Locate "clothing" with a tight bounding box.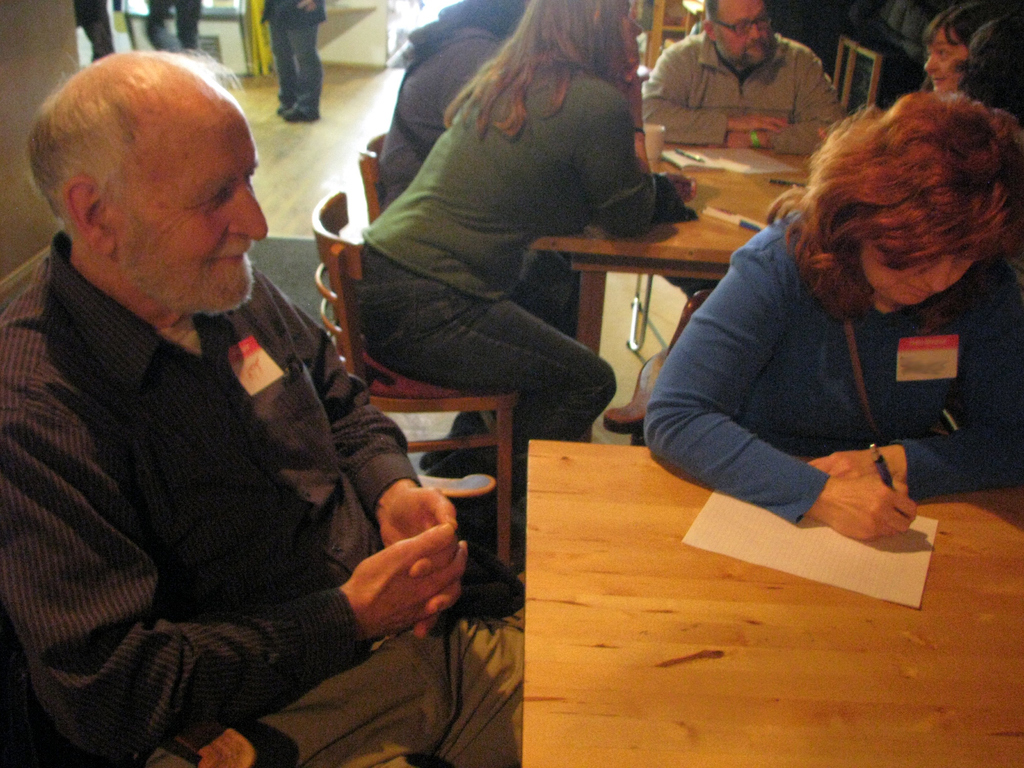
bbox(646, 207, 1023, 524).
